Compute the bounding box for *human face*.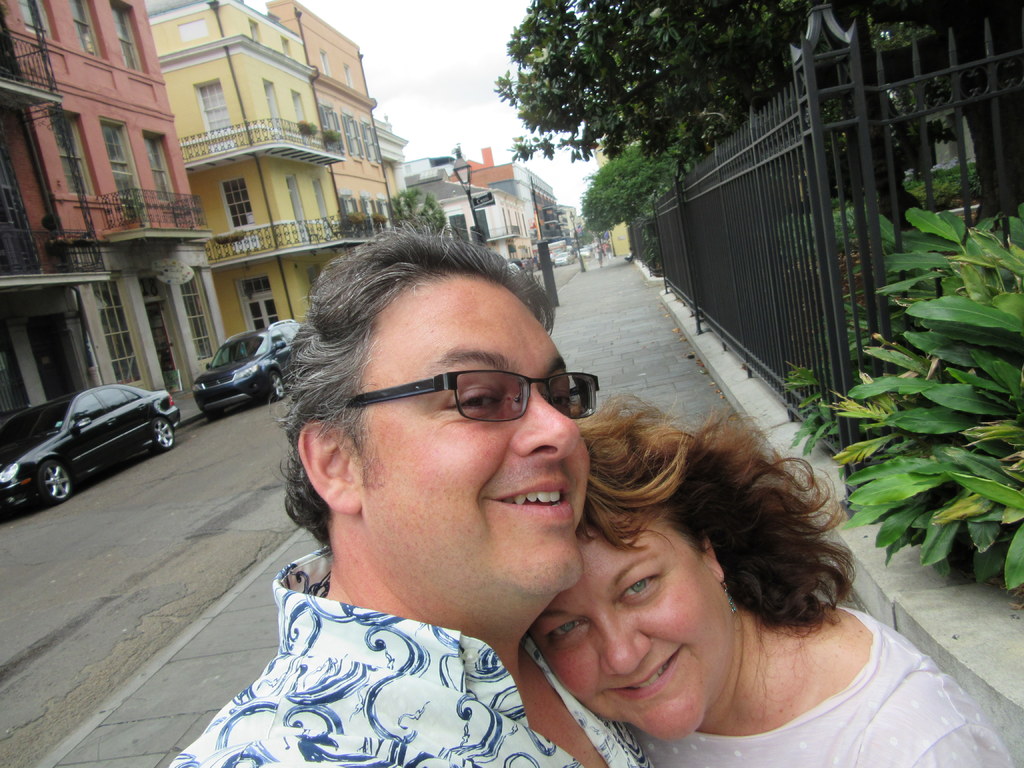
[left=355, top=265, right=587, bottom=596].
